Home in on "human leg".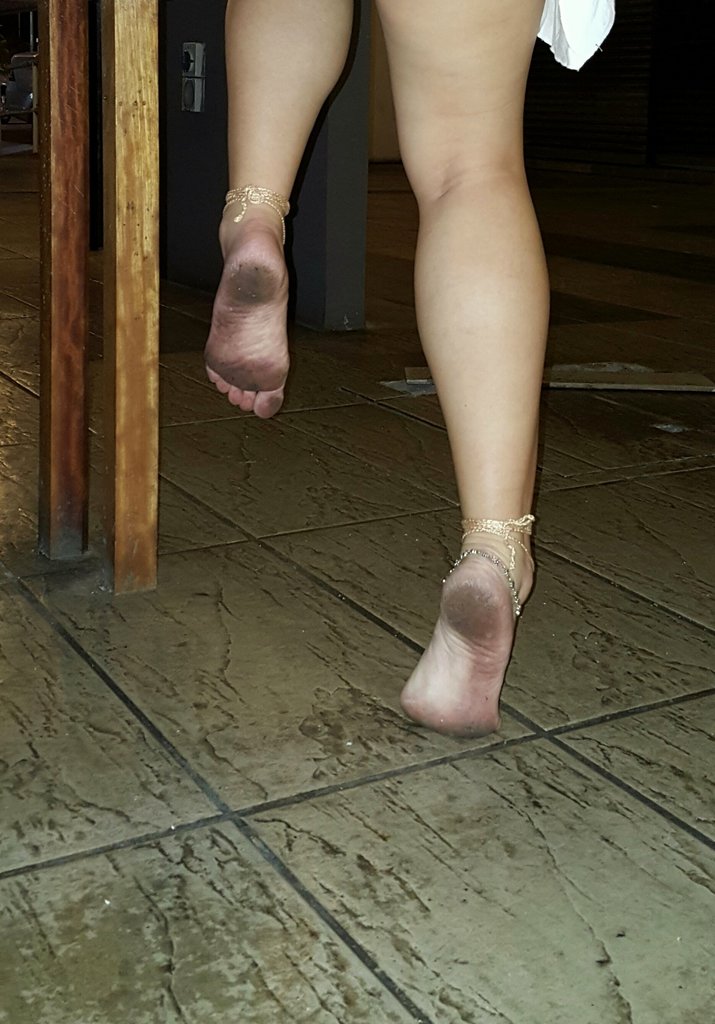
Homed in at 203 0 353 414.
